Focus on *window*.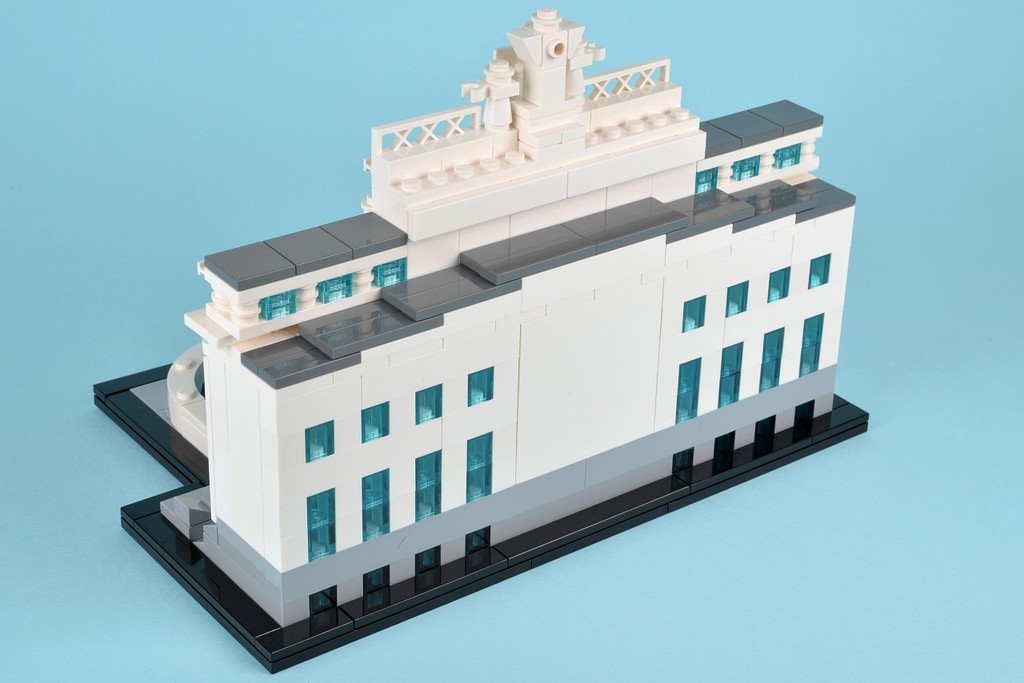
Focused at bbox=[414, 449, 444, 521].
